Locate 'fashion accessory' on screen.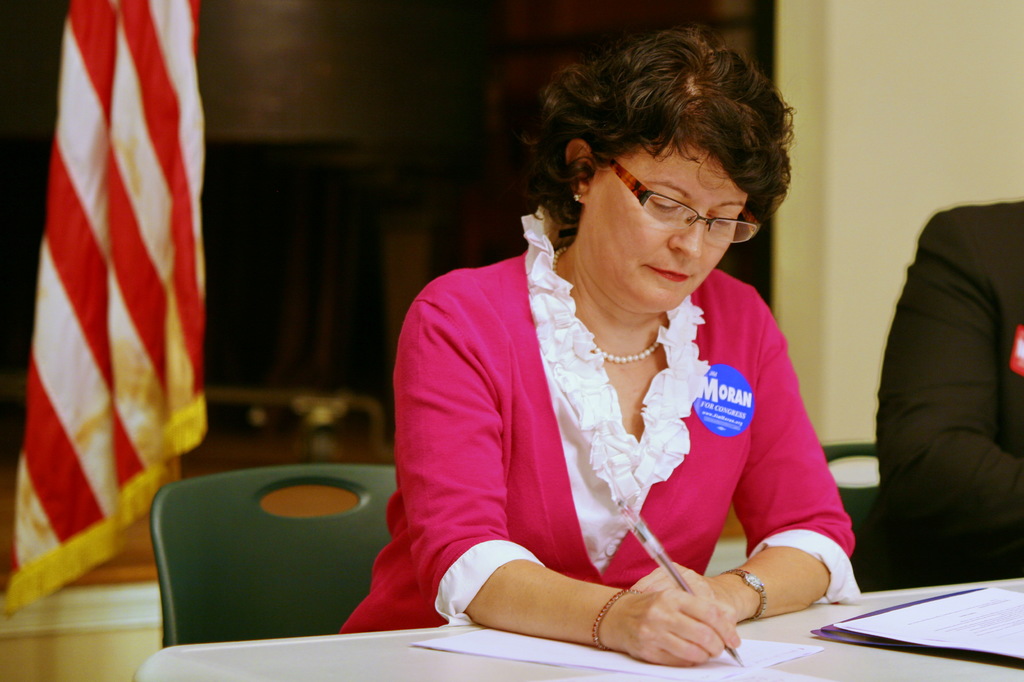
On screen at Rect(591, 316, 673, 366).
